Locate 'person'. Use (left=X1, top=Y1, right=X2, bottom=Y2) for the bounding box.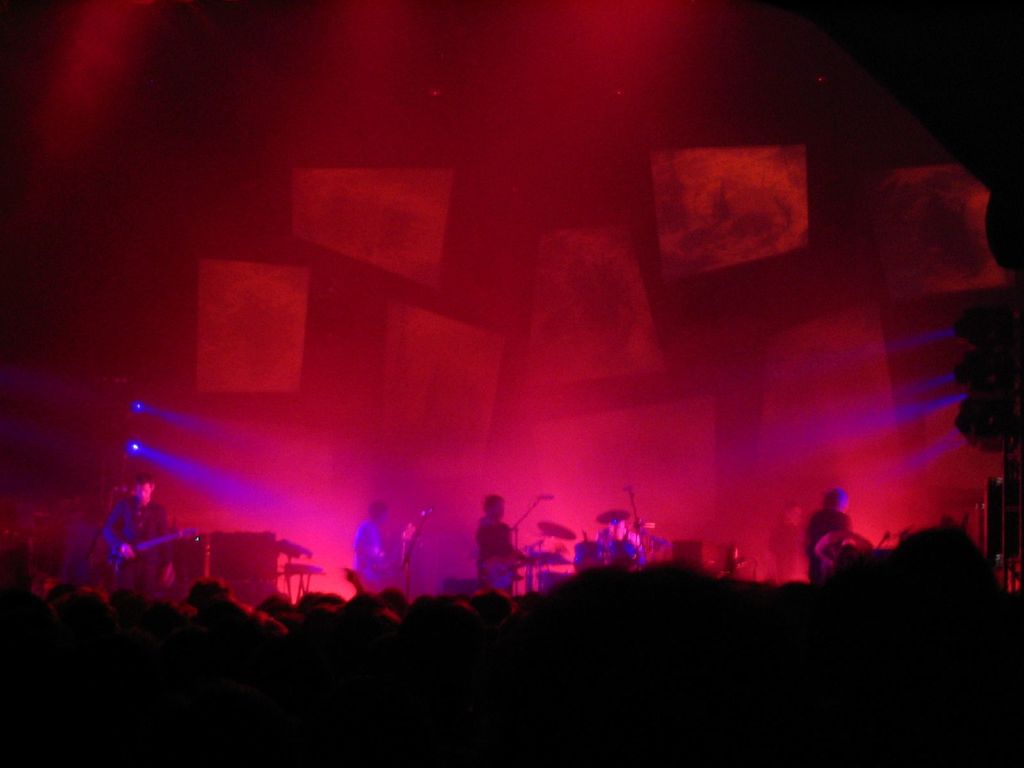
(left=101, top=471, right=179, bottom=598).
